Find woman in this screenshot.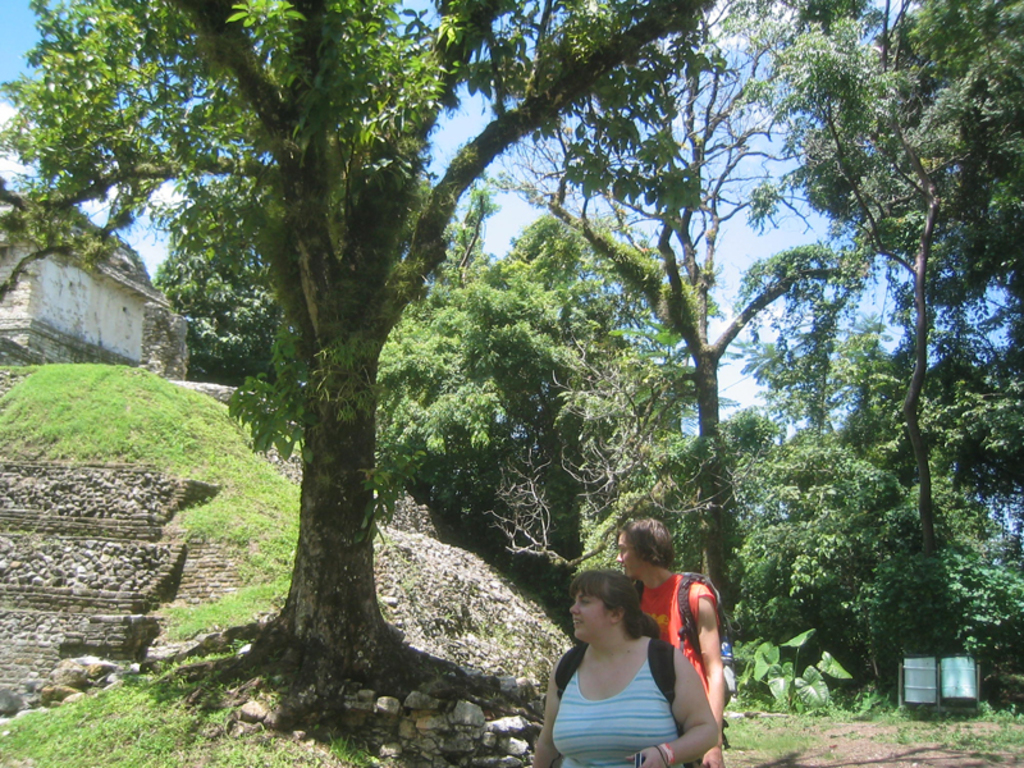
The bounding box for woman is (x1=540, y1=559, x2=695, y2=764).
